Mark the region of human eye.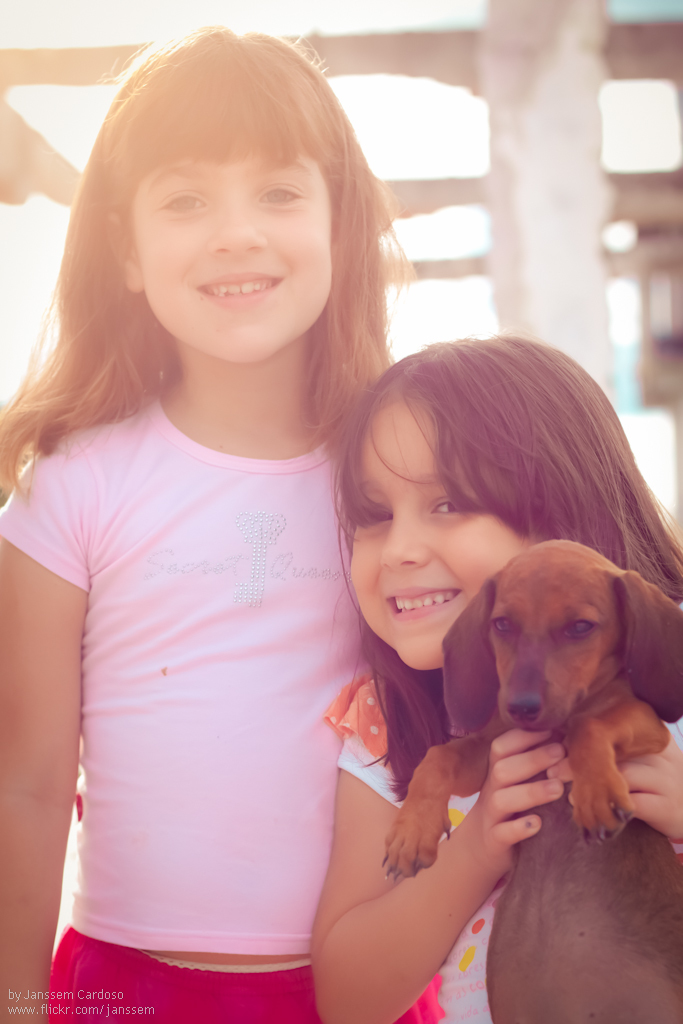
Region: 353, 497, 398, 533.
